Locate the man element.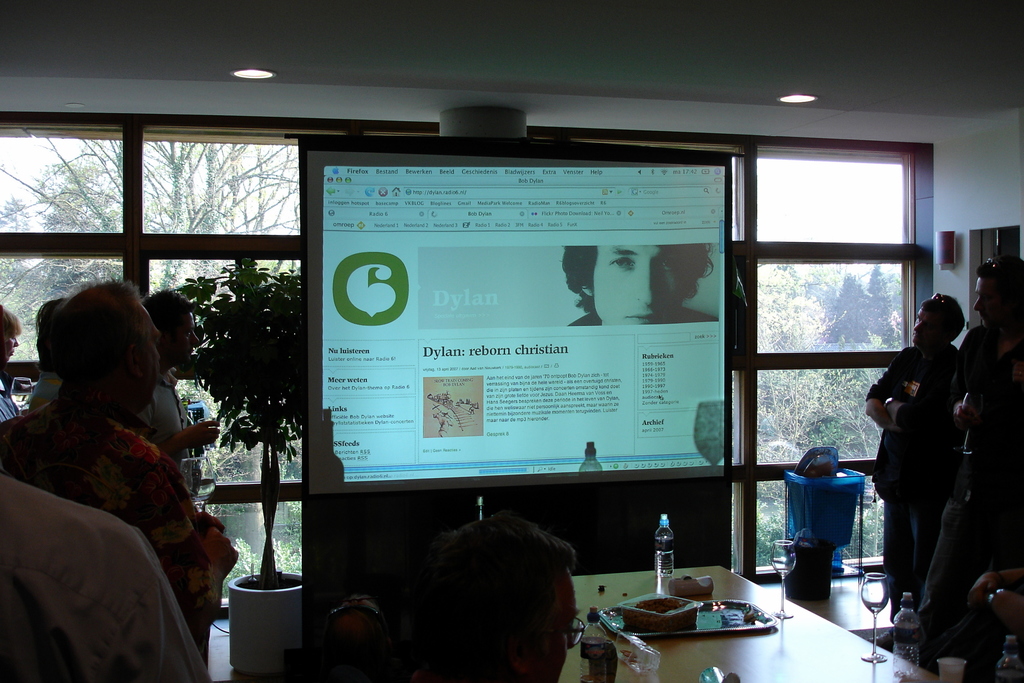
Element bbox: x1=0 y1=279 x2=232 y2=662.
